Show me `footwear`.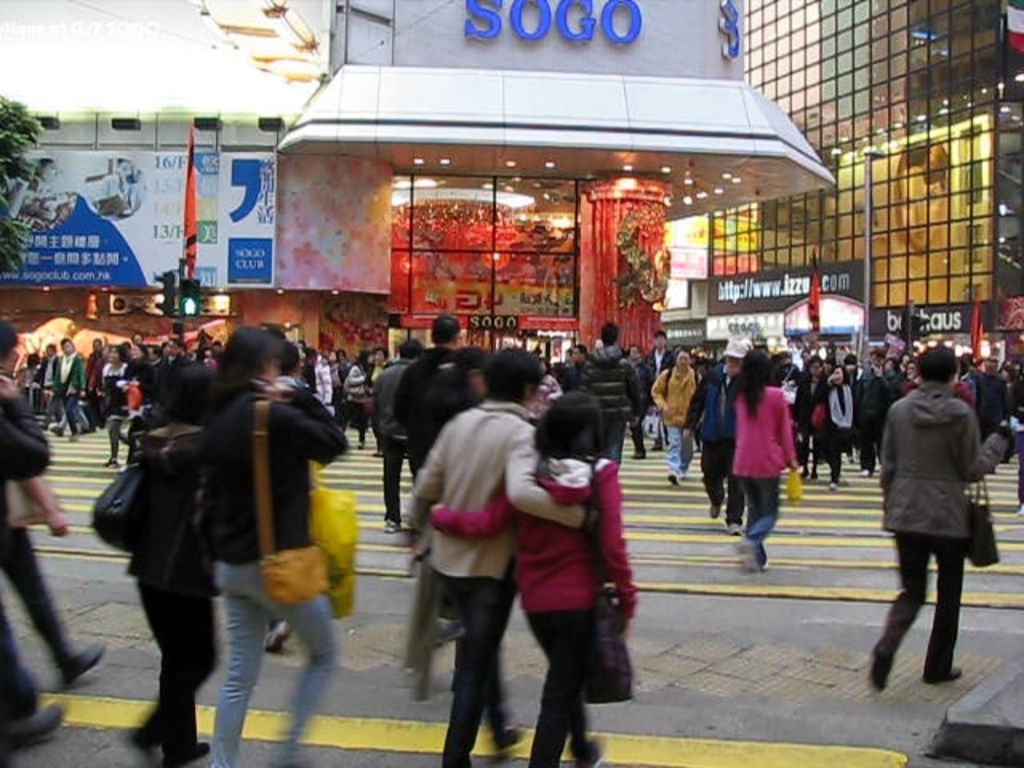
`footwear` is here: region(869, 635, 886, 688).
